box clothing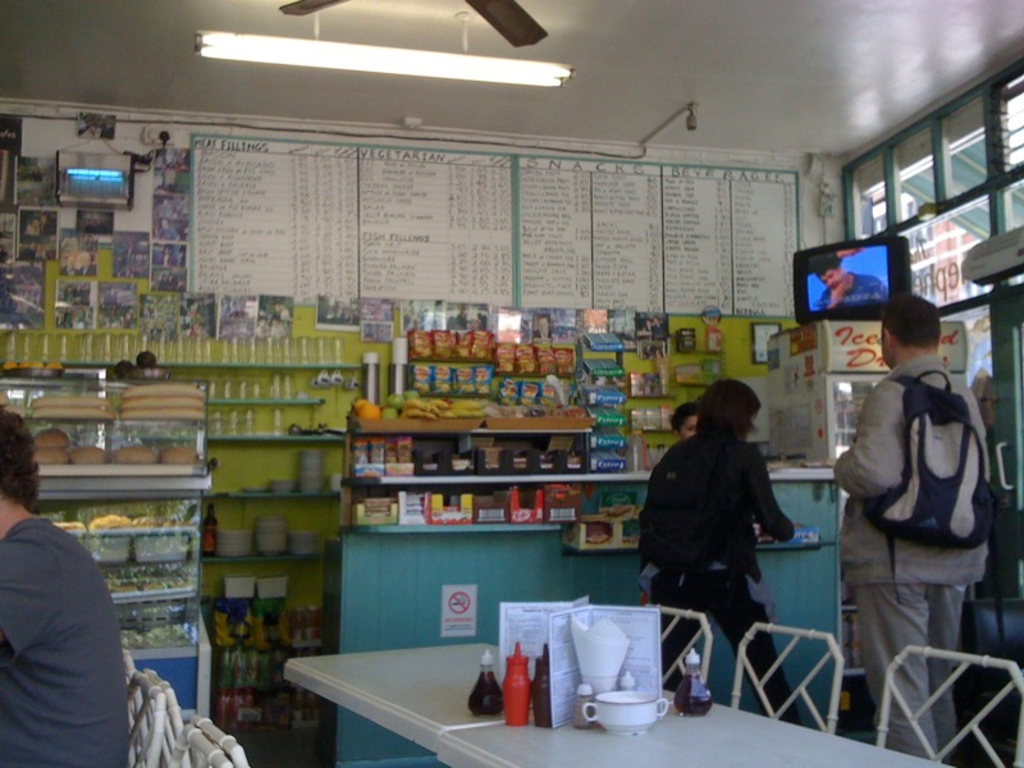
BBox(832, 351, 992, 760)
